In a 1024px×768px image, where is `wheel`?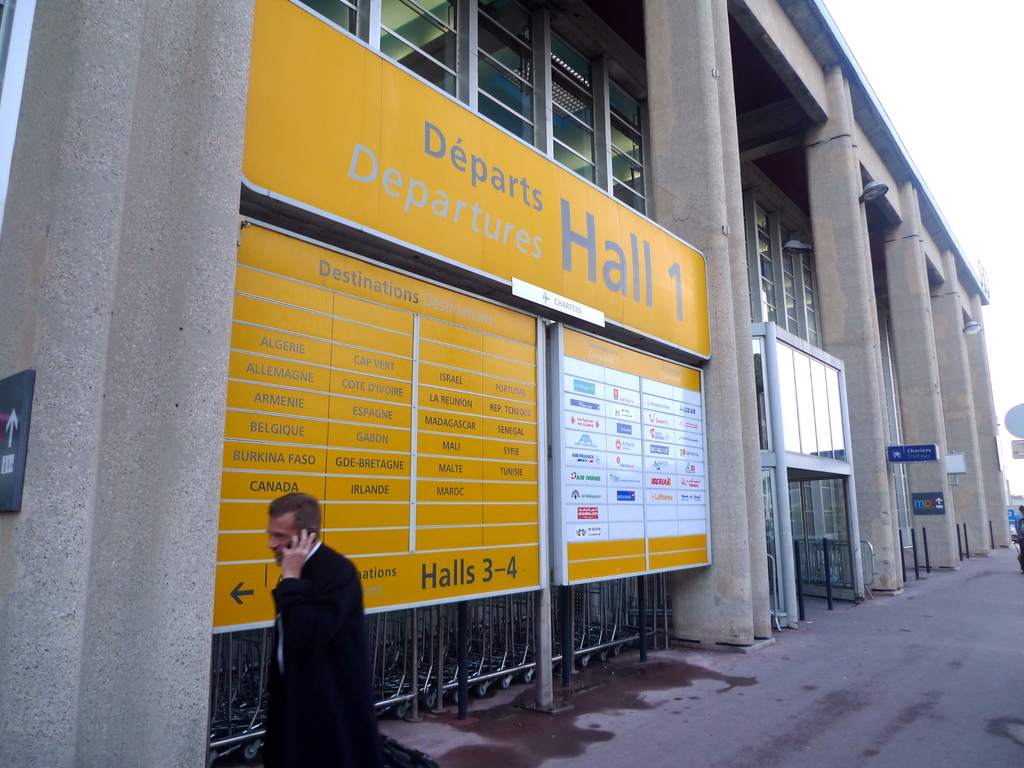
x1=613 y1=643 x2=623 y2=660.
